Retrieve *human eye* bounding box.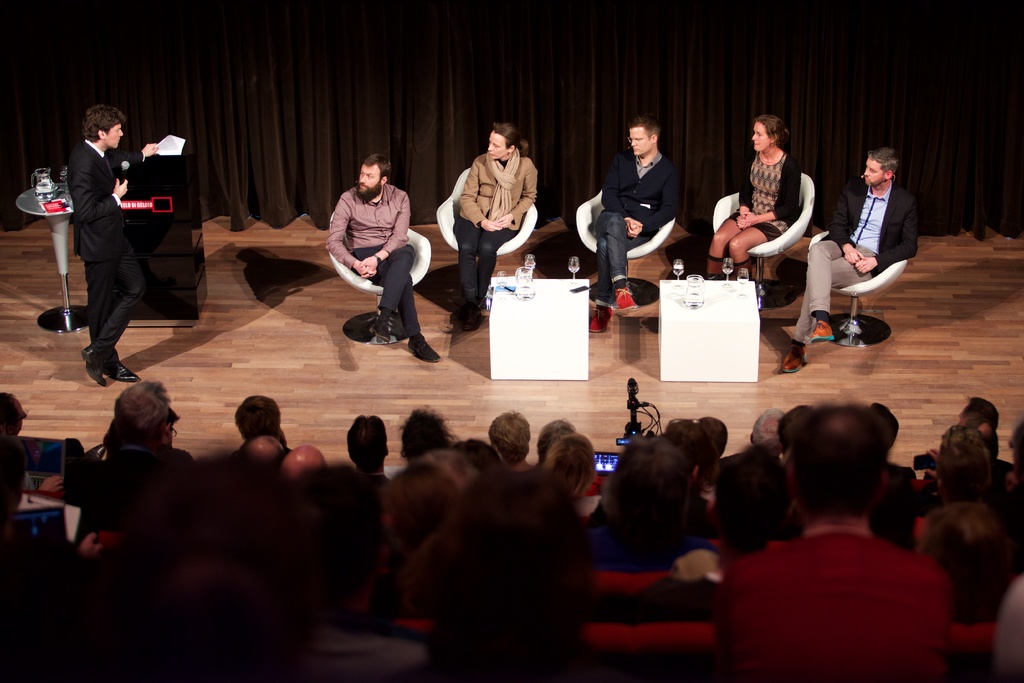
Bounding box: (116,132,122,135).
